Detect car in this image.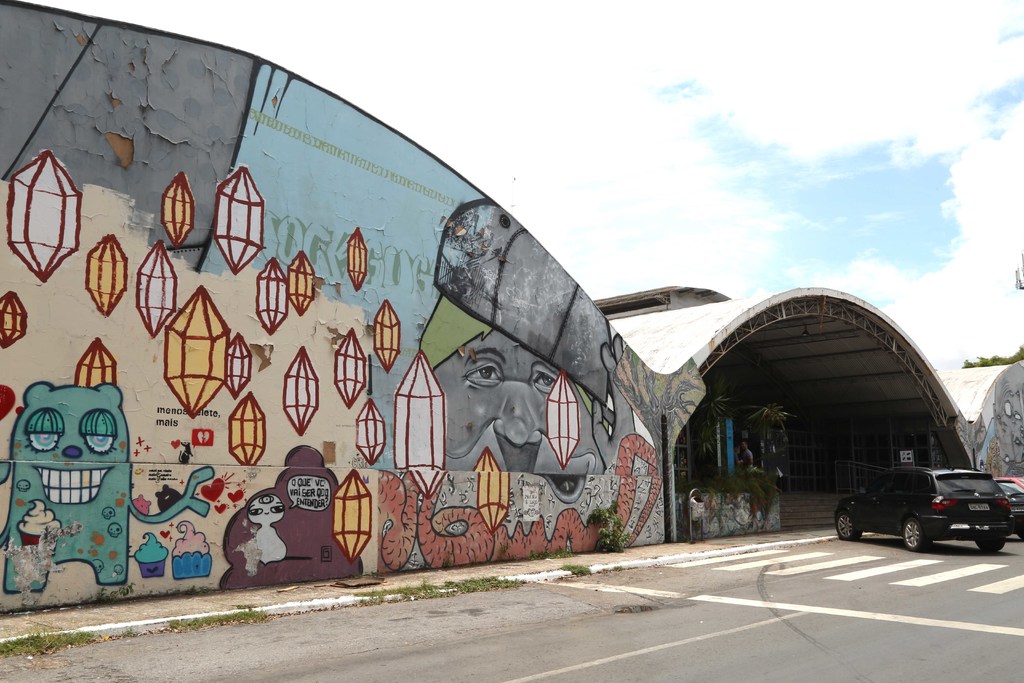
Detection: {"x1": 834, "y1": 466, "x2": 1018, "y2": 557}.
